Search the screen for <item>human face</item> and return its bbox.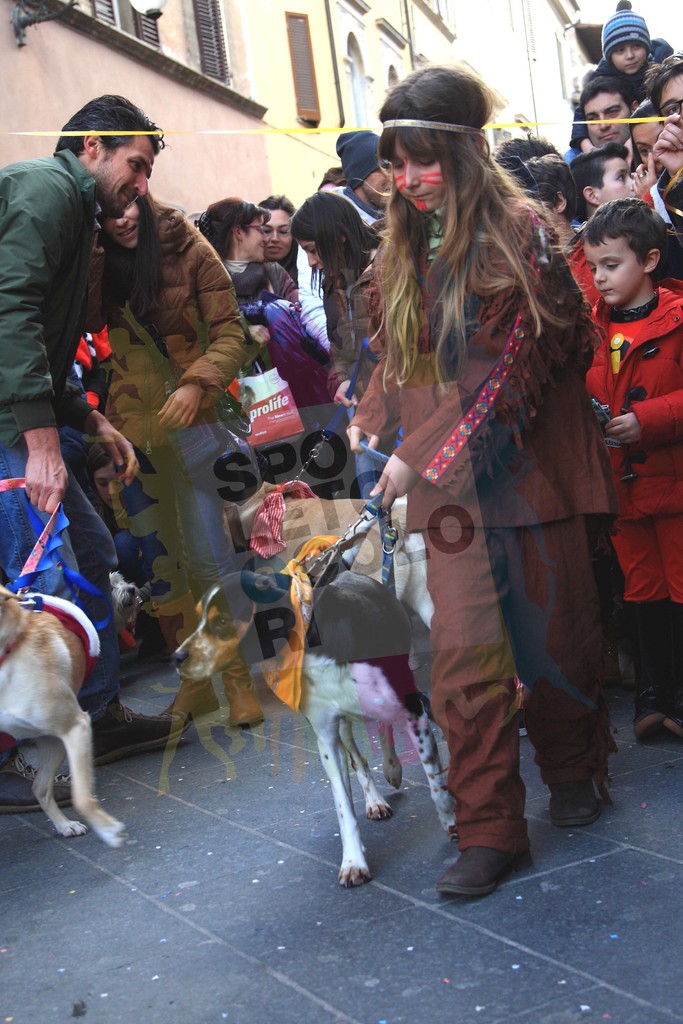
Found: x1=384, y1=135, x2=445, y2=214.
